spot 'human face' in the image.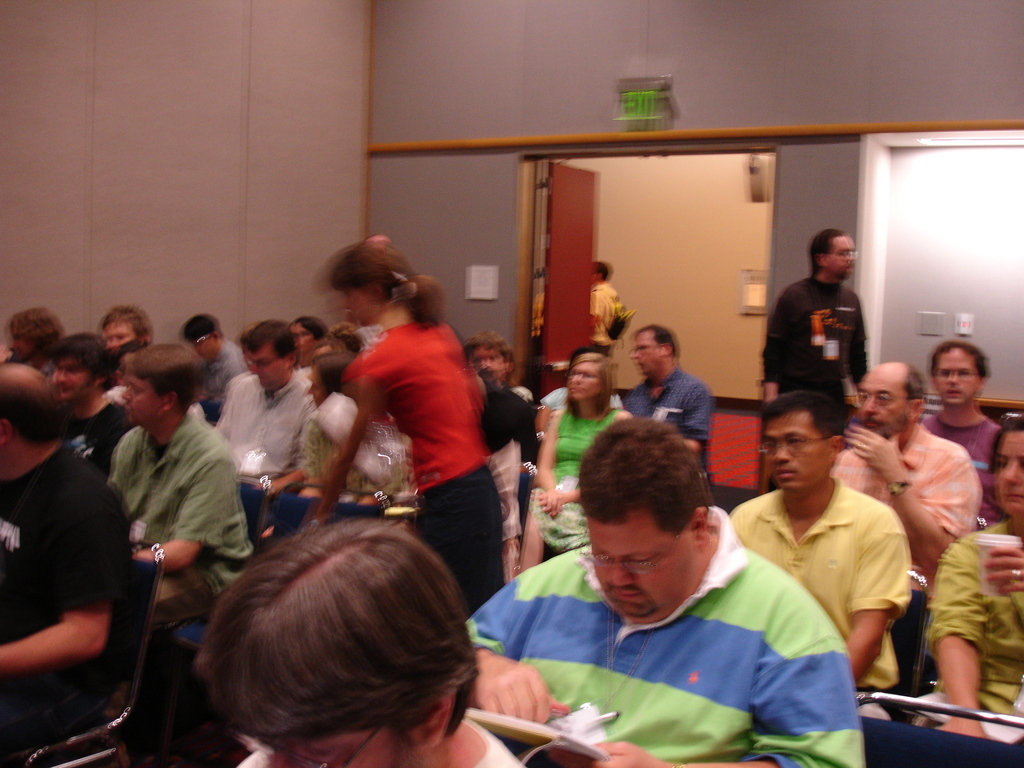
'human face' found at pyautogui.locateOnScreen(580, 524, 694, 623).
